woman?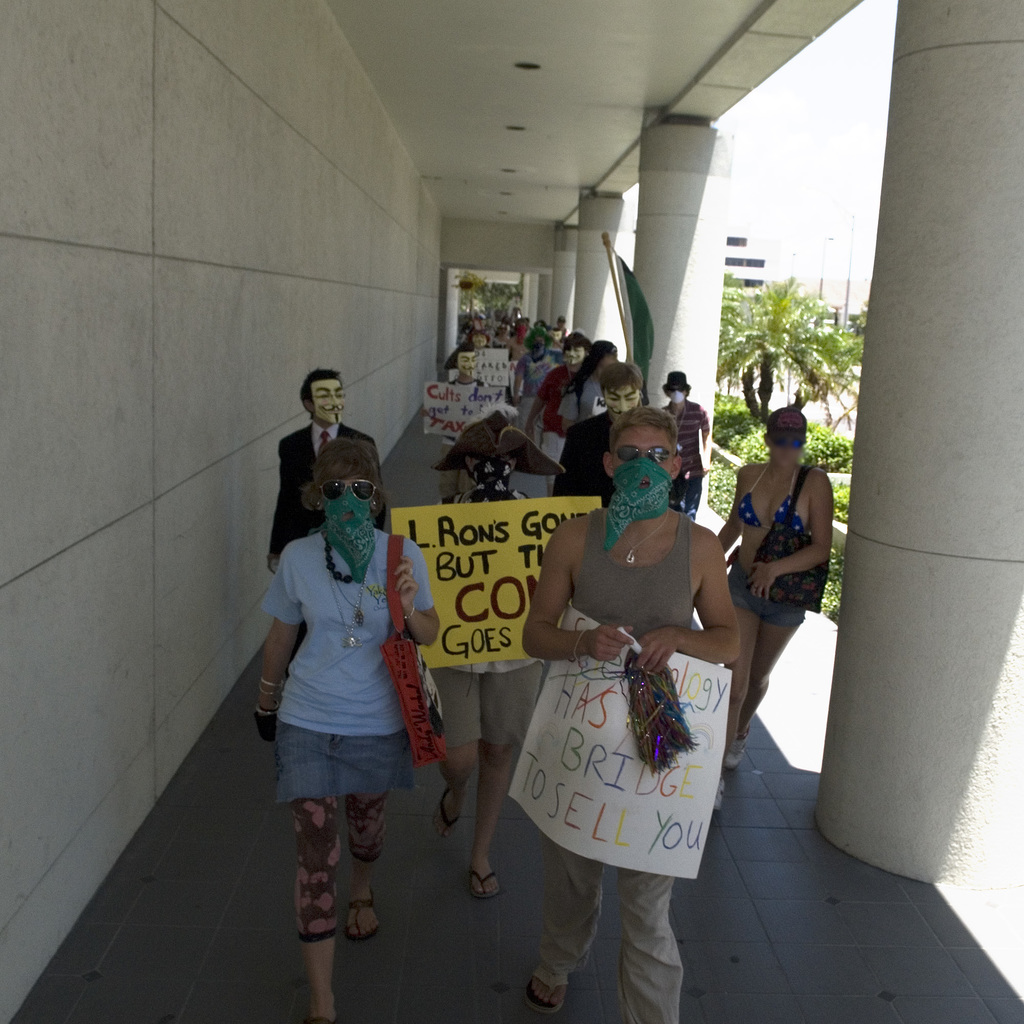
410,412,576,904
